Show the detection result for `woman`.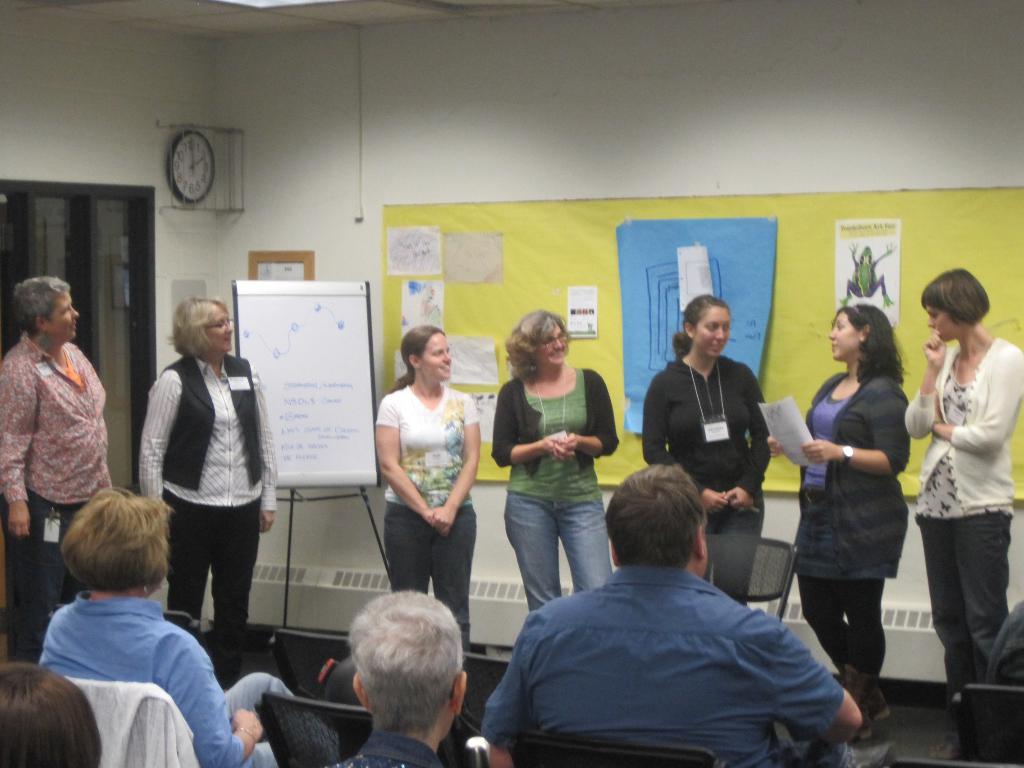
BBox(1, 276, 118, 666).
